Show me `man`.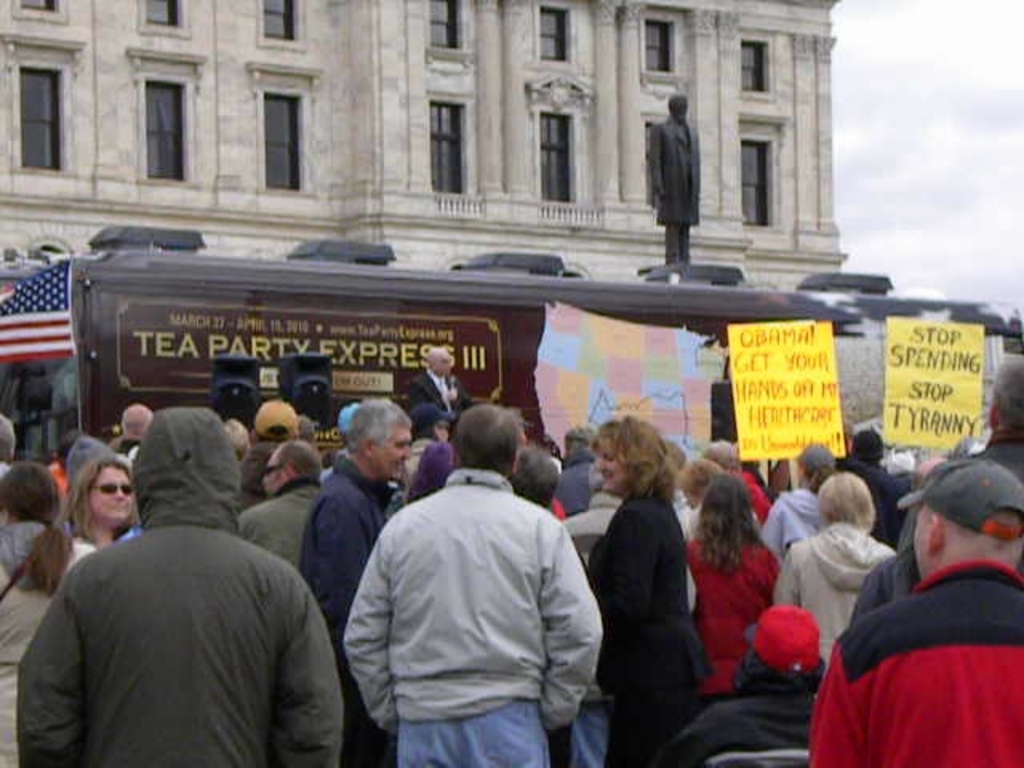
`man` is here: x1=547, y1=421, x2=597, y2=512.
